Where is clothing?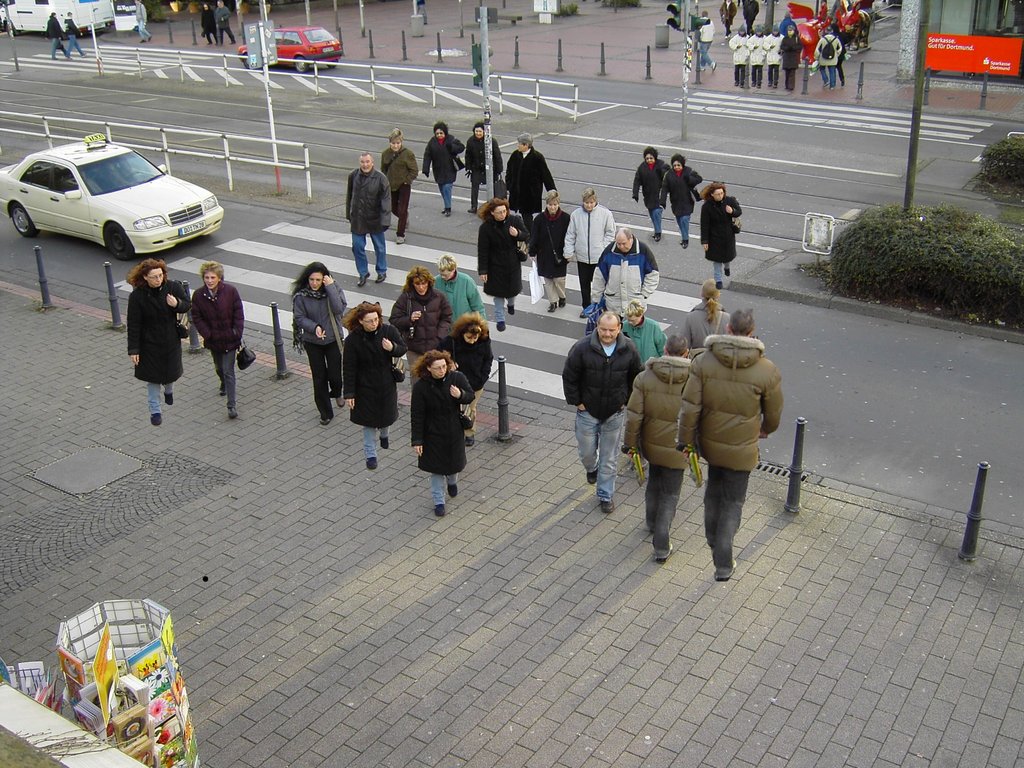
503:147:557:229.
